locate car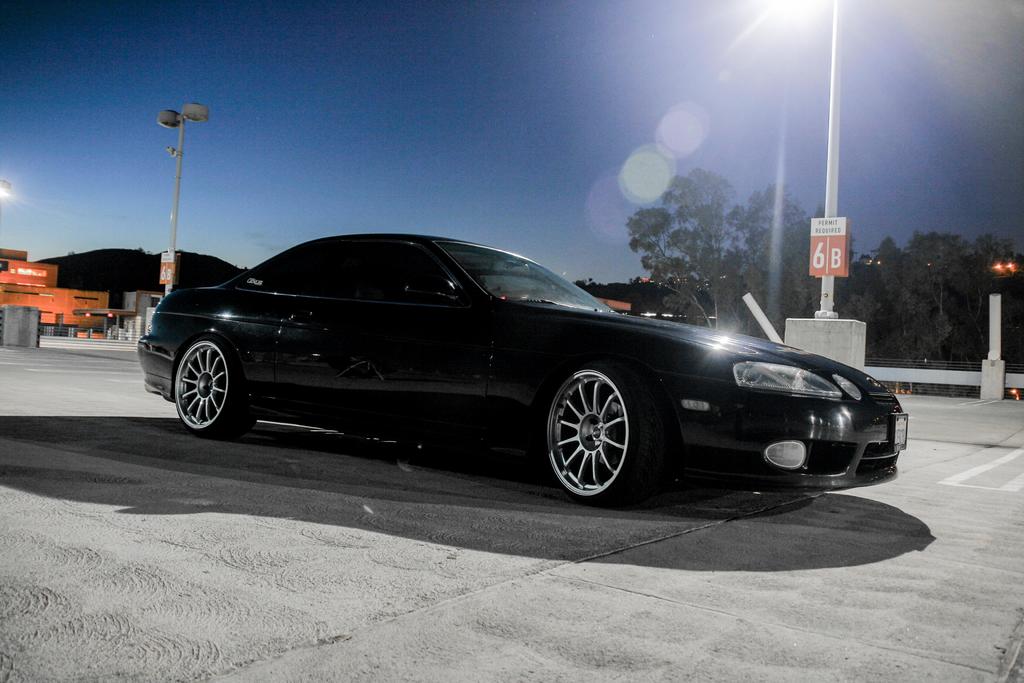
BBox(141, 227, 912, 507)
